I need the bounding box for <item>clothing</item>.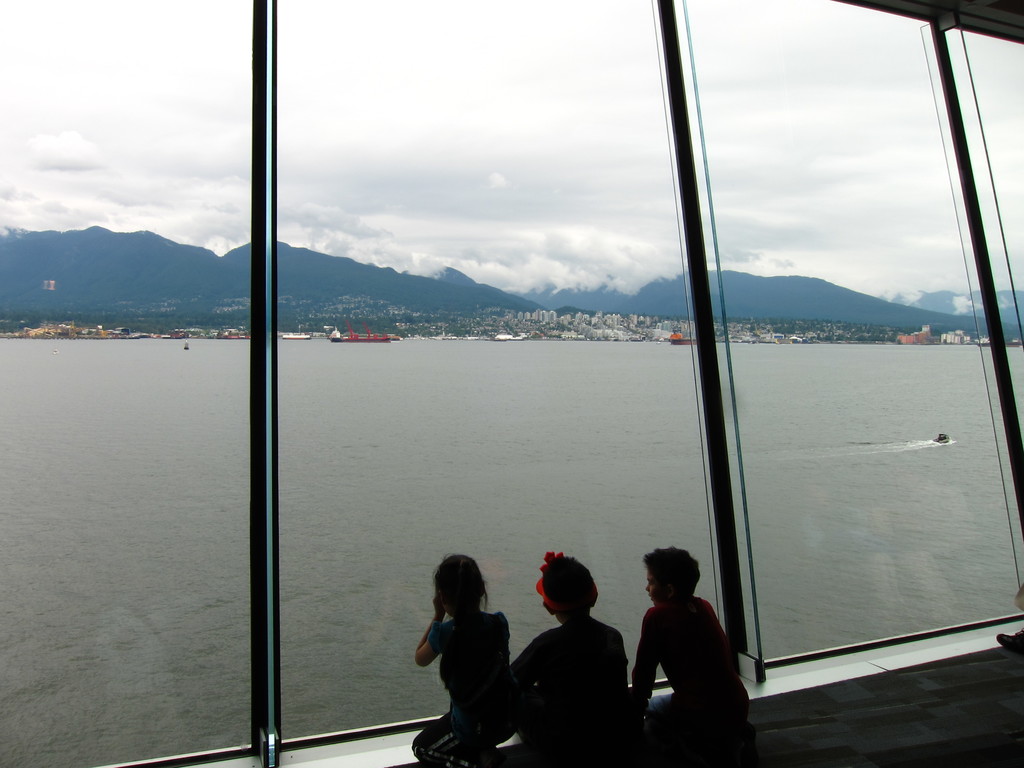
Here it is: <box>629,584,743,746</box>.
